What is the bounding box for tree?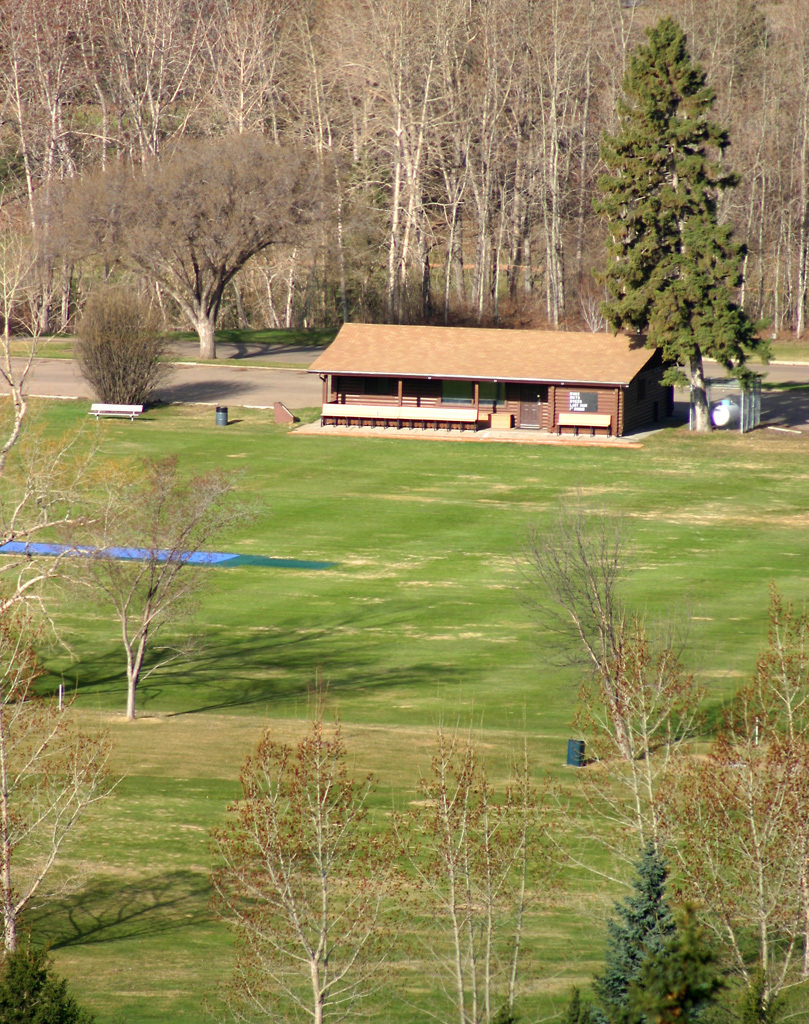
(left=582, top=0, right=764, bottom=423).
